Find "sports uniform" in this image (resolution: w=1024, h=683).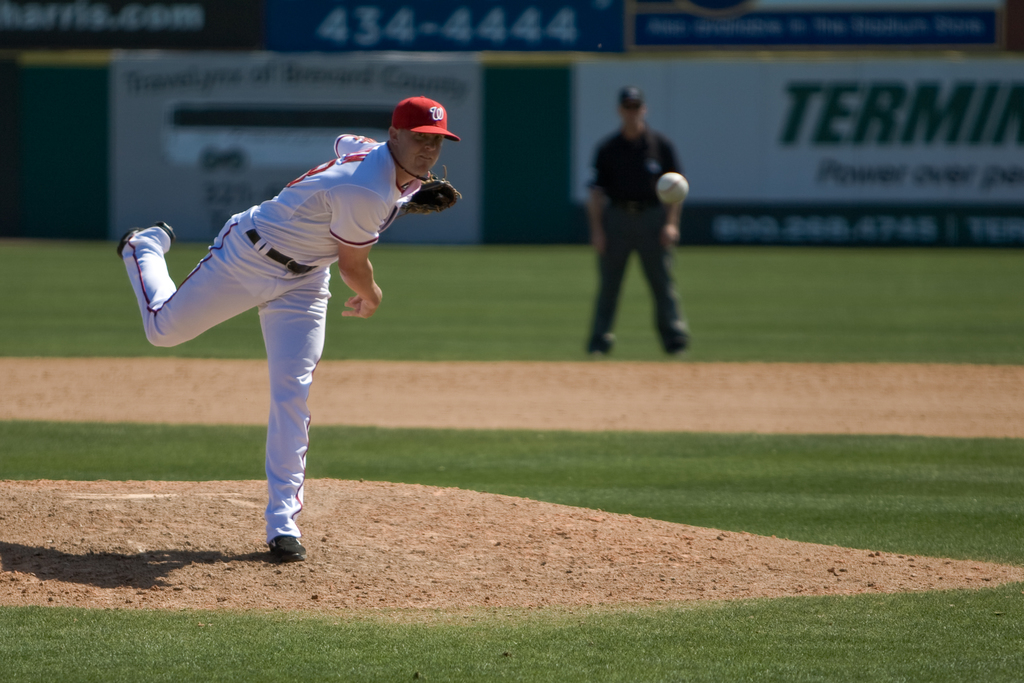
(588, 113, 677, 355).
